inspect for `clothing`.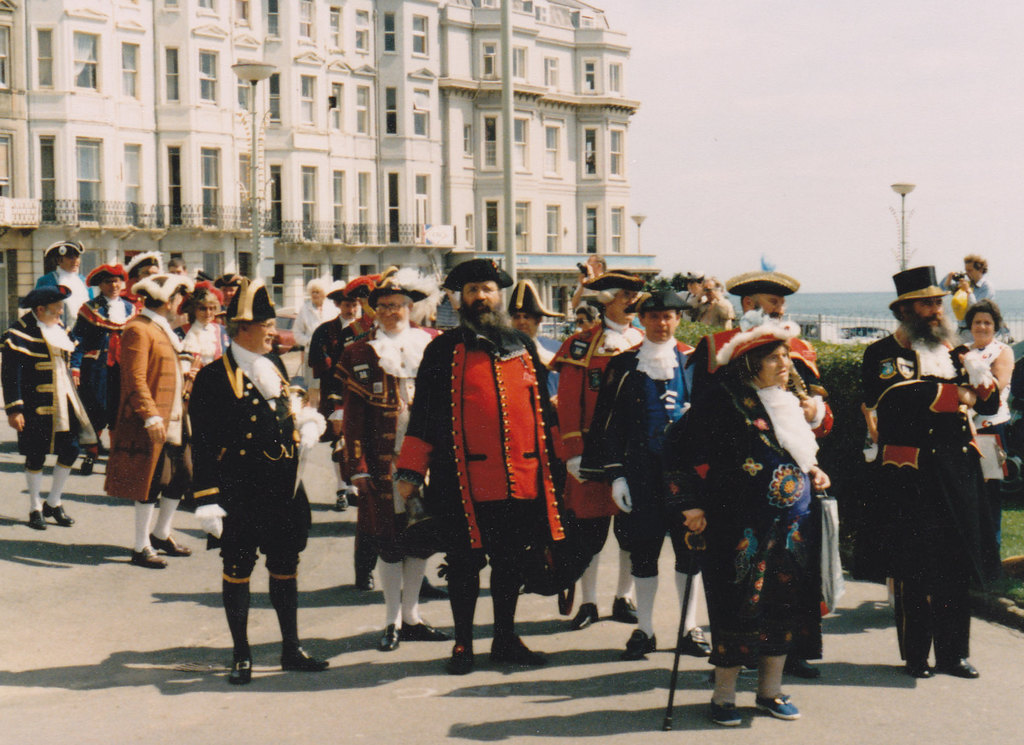
Inspection: 104:302:190:506.
